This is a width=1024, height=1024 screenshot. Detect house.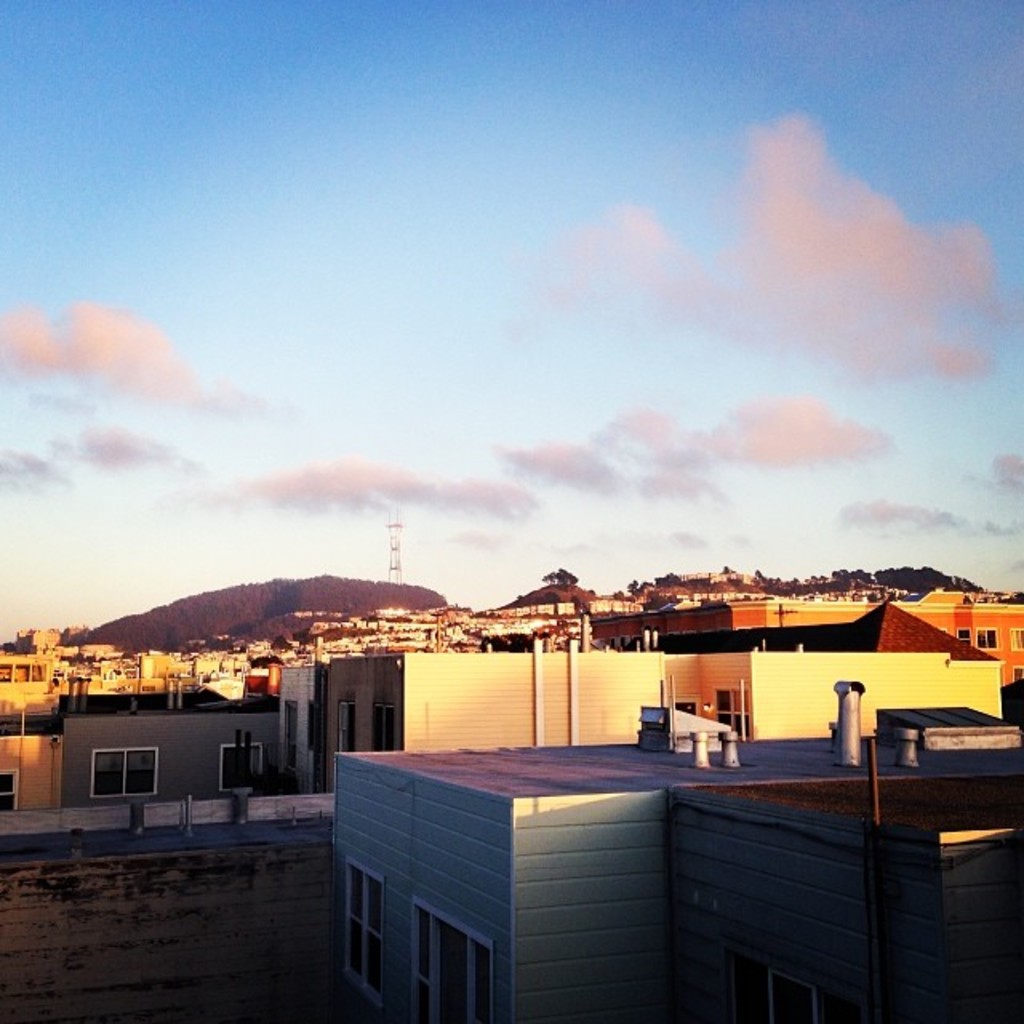
box(0, 707, 61, 821).
